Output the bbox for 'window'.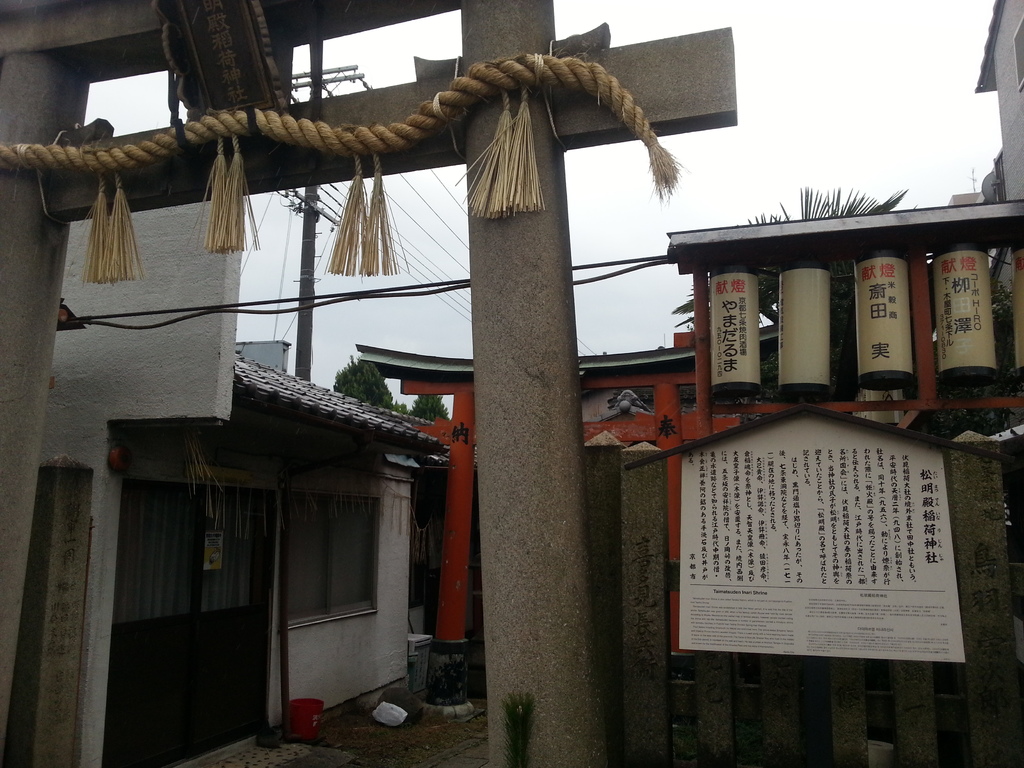
<bbox>280, 450, 389, 637</bbox>.
